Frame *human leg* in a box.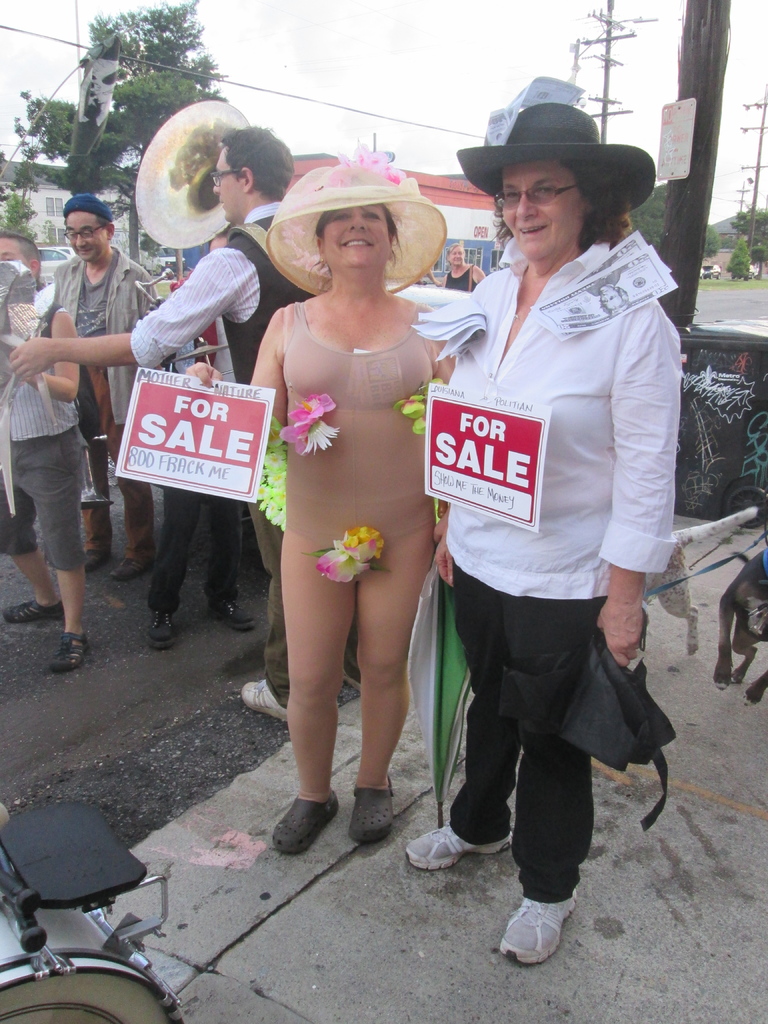
(401, 518, 516, 874).
